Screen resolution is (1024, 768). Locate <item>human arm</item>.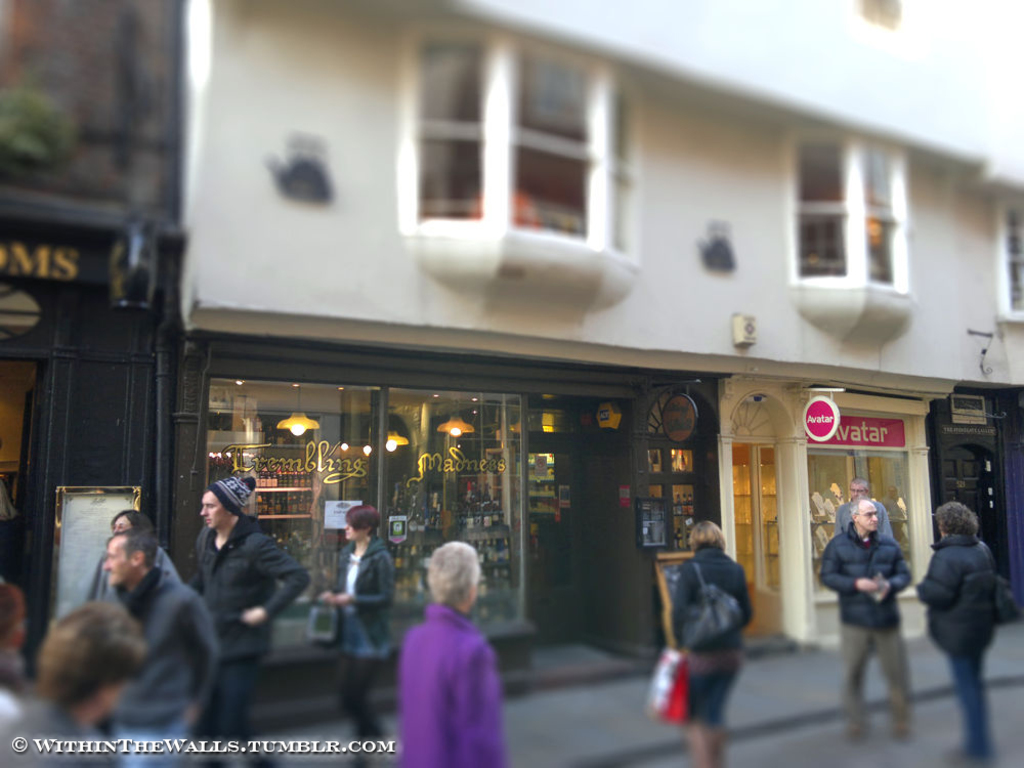
177/584/227/721.
